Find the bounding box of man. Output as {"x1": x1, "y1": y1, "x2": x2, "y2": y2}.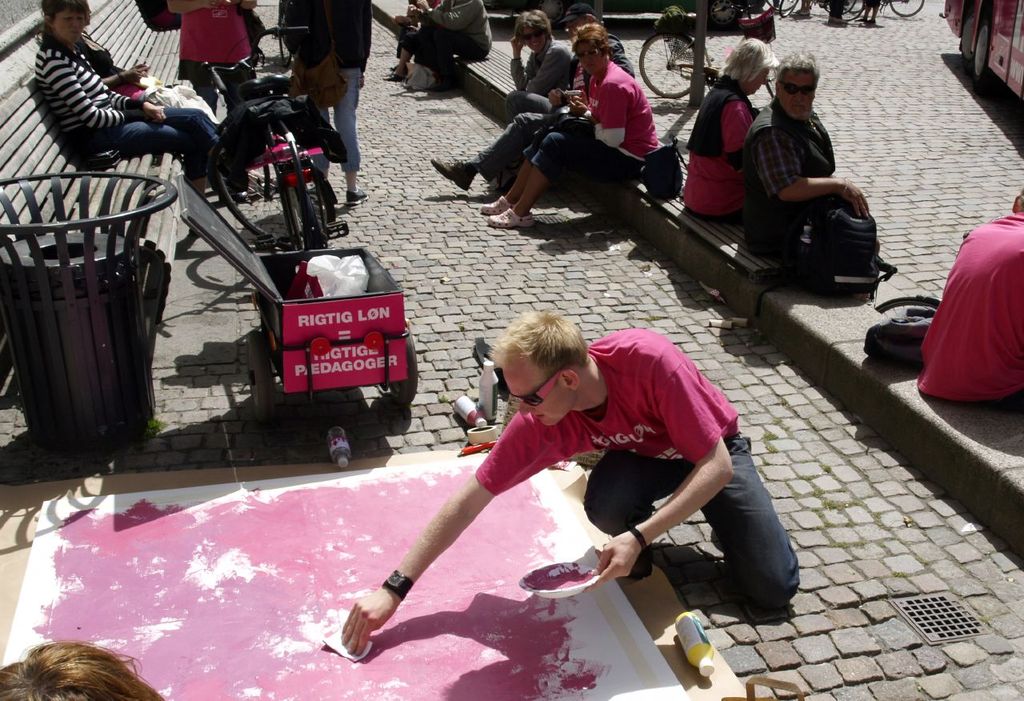
{"x1": 162, "y1": 0, "x2": 265, "y2": 114}.
